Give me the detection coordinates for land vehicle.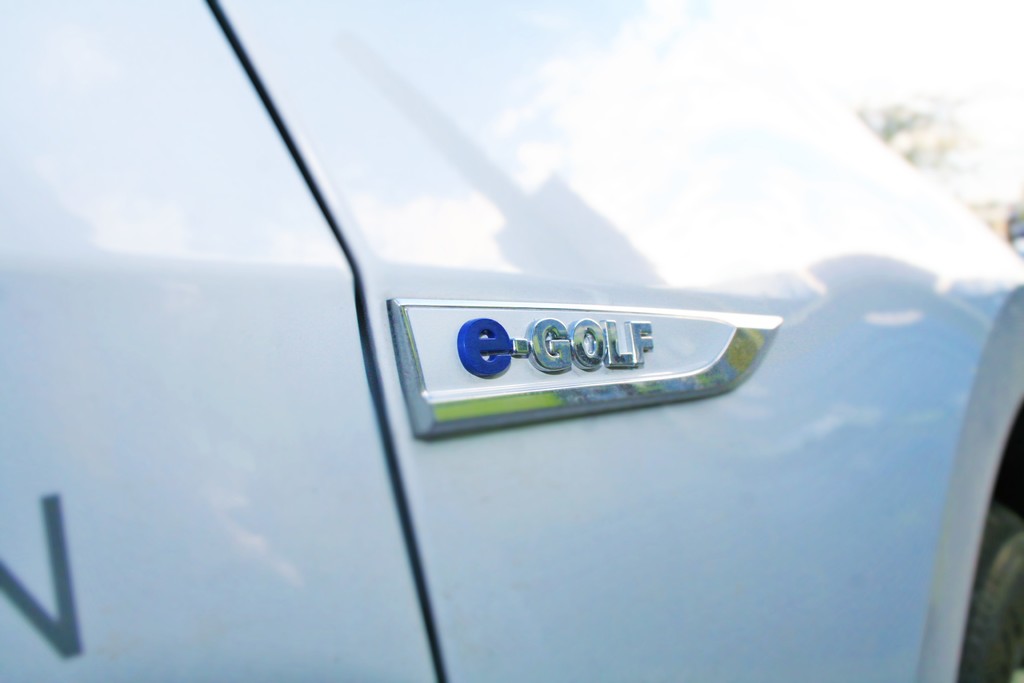
(left=97, top=30, right=1023, bottom=657).
